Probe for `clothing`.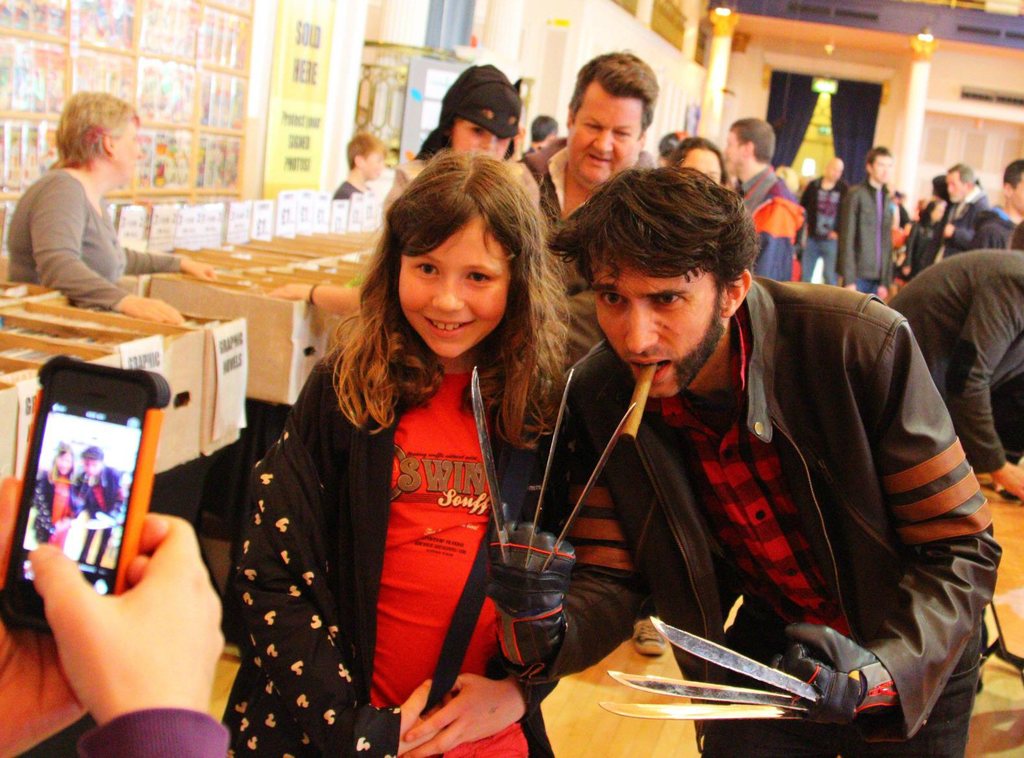
Probe result: bbox=[841, 182, 897, 297].
